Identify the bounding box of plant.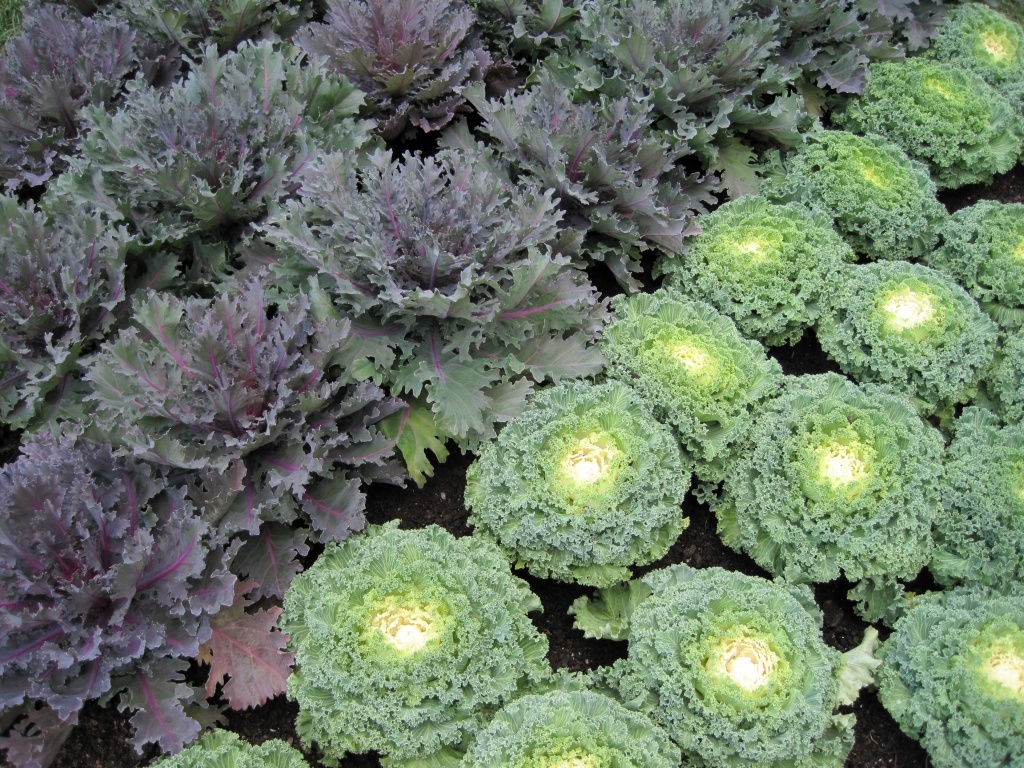
x1=474 y1=59 x2=704 y2=293.
